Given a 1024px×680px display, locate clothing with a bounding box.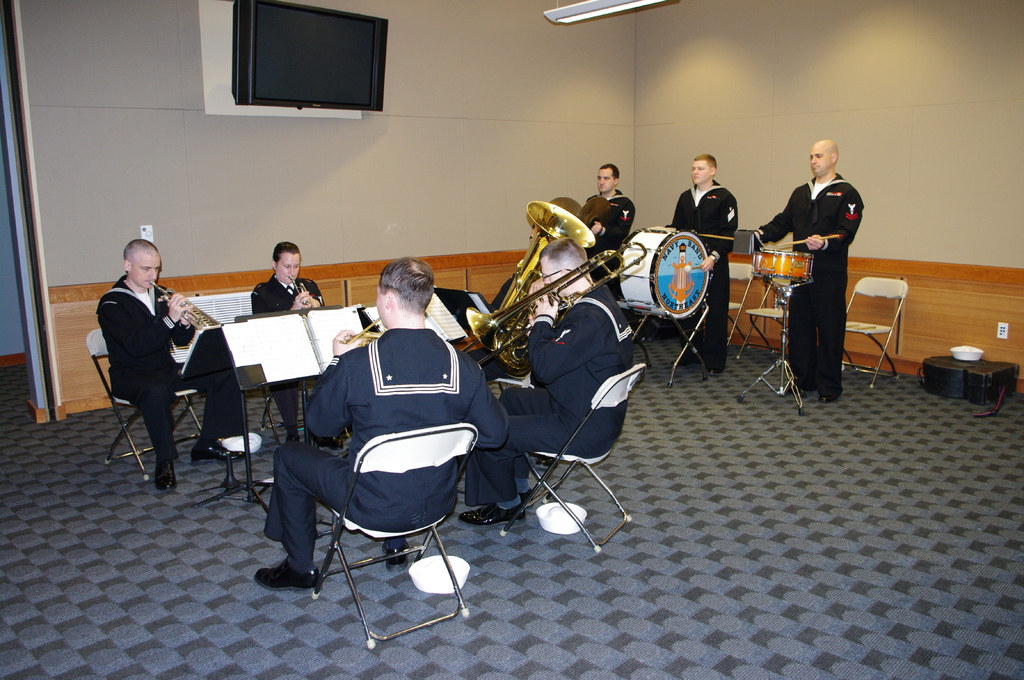
Located: bbox=(88, 271, 244, 471).
